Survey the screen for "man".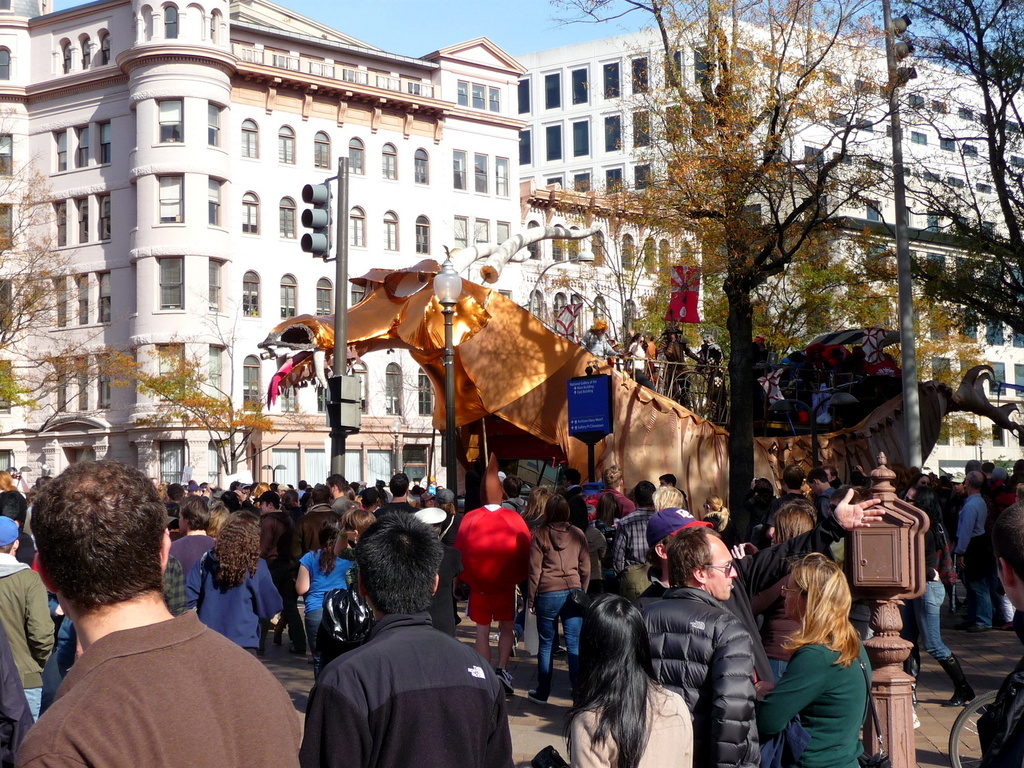
Survey found: crop(297, 511, 518, 765).
